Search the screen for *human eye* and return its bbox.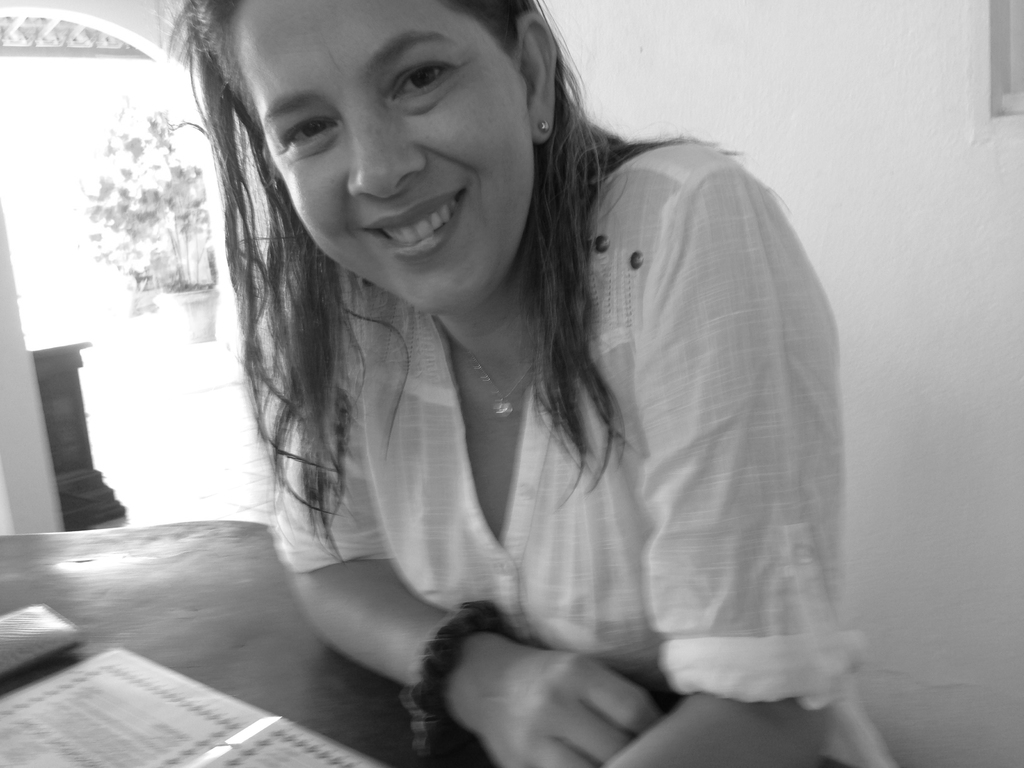
Found: bbox=[273, 122, 334, 152].
